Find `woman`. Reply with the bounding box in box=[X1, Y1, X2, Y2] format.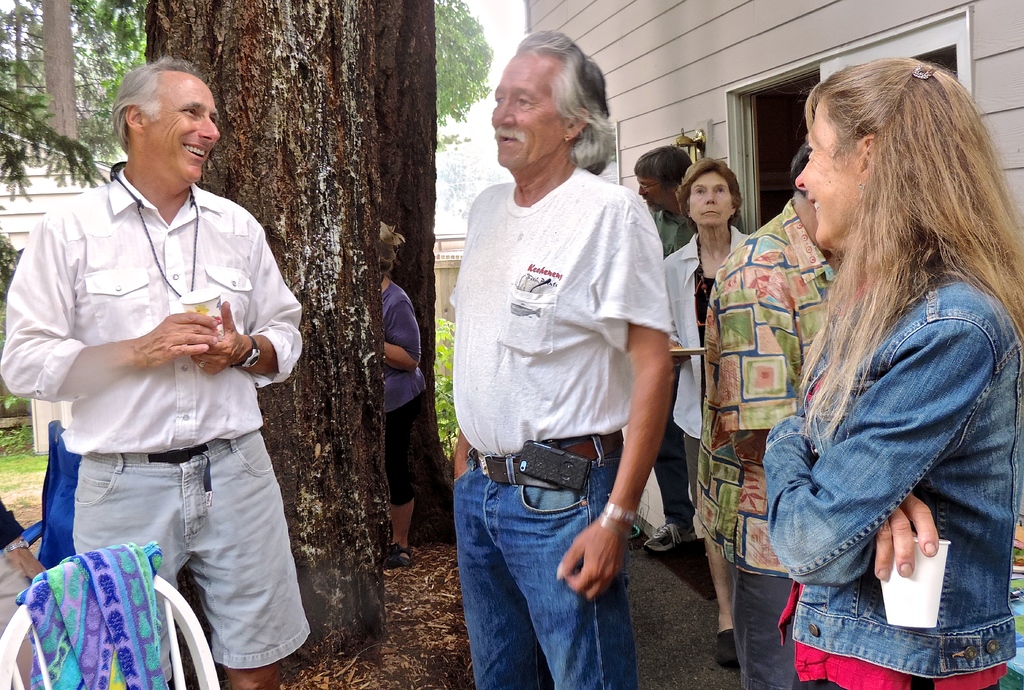
box=[375, 217, 425, 569].
